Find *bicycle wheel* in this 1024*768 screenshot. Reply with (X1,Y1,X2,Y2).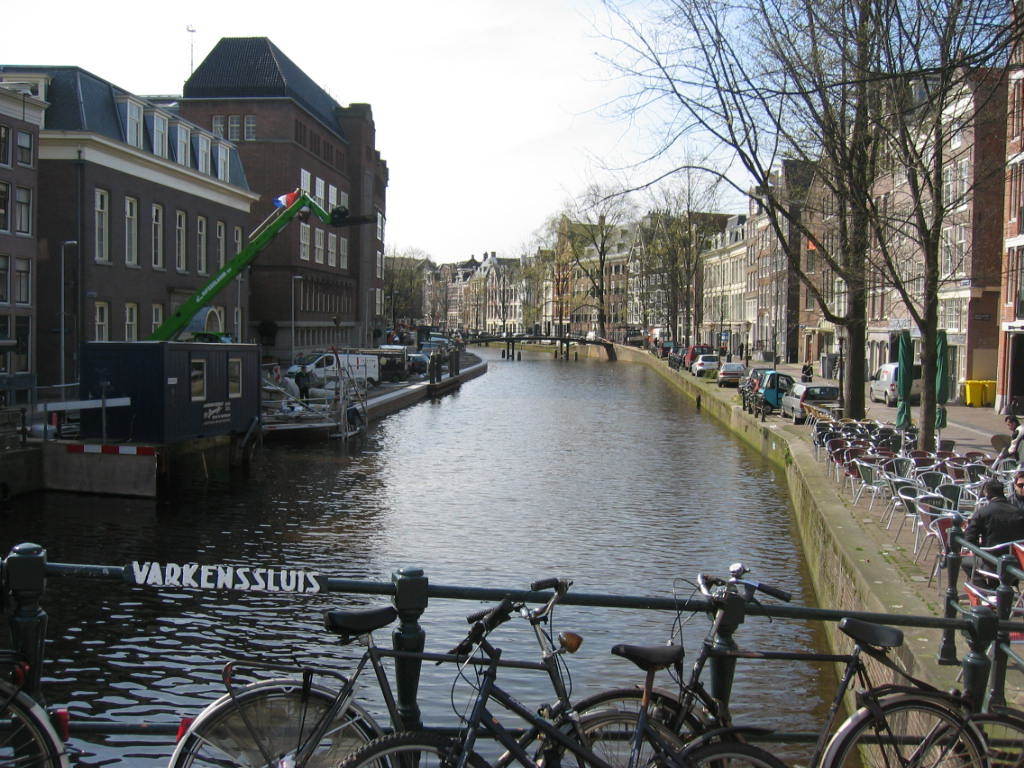
(914,707,1023,767).
